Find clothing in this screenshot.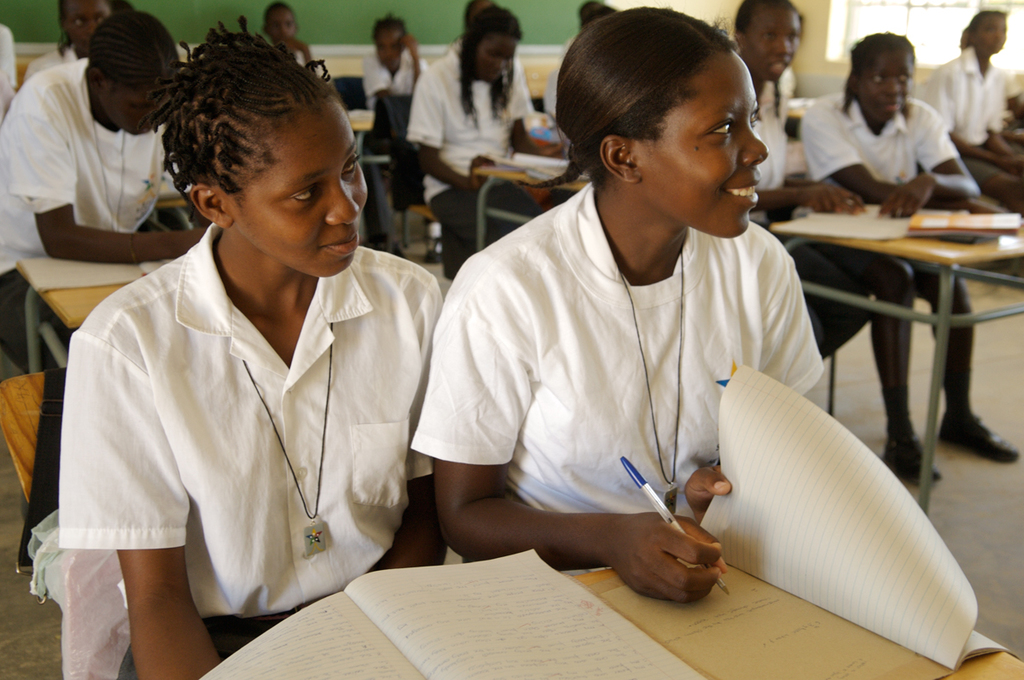
The bounding box for clothing is (x1=405, y1=183, x2=828, y2=573).
